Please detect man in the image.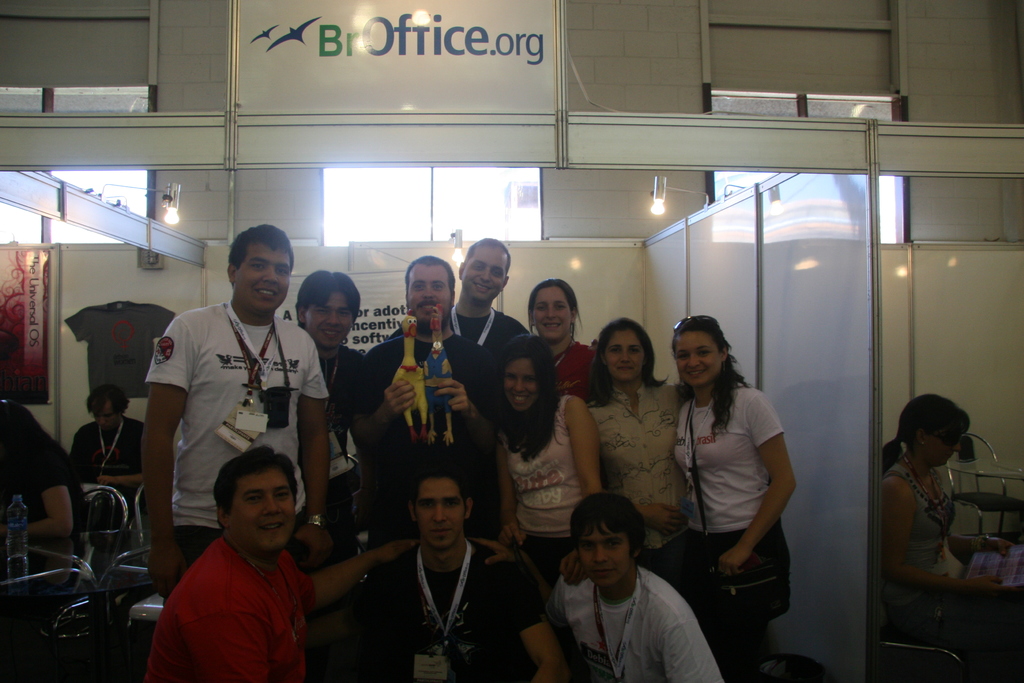
box=[386, 235, 531, 361].
